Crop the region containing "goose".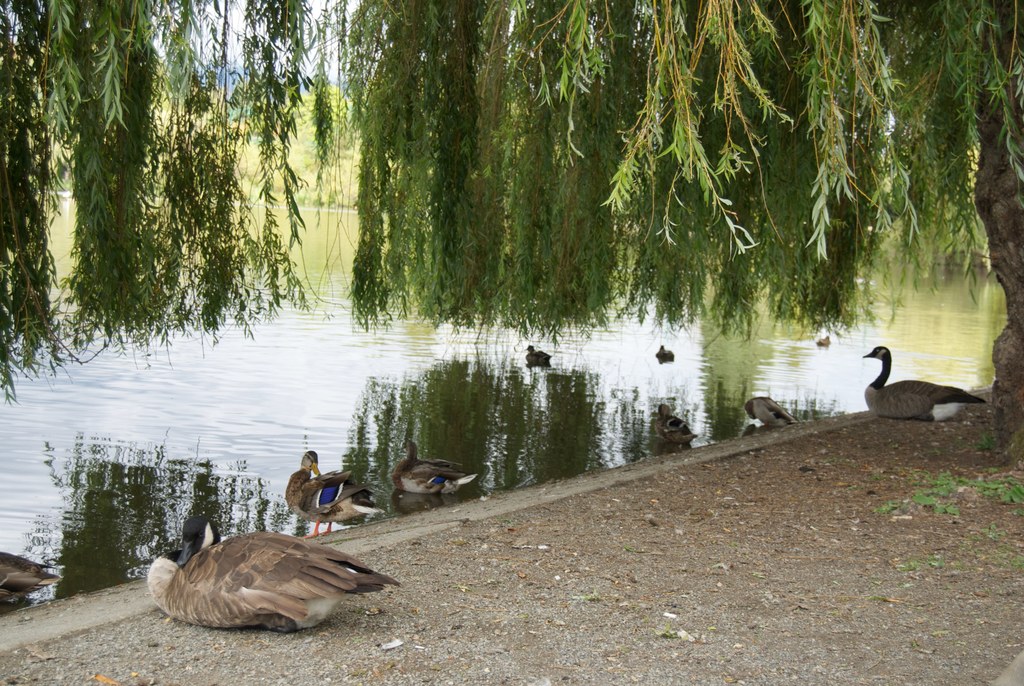
Crop region: box(385, 433, 461, 489).
